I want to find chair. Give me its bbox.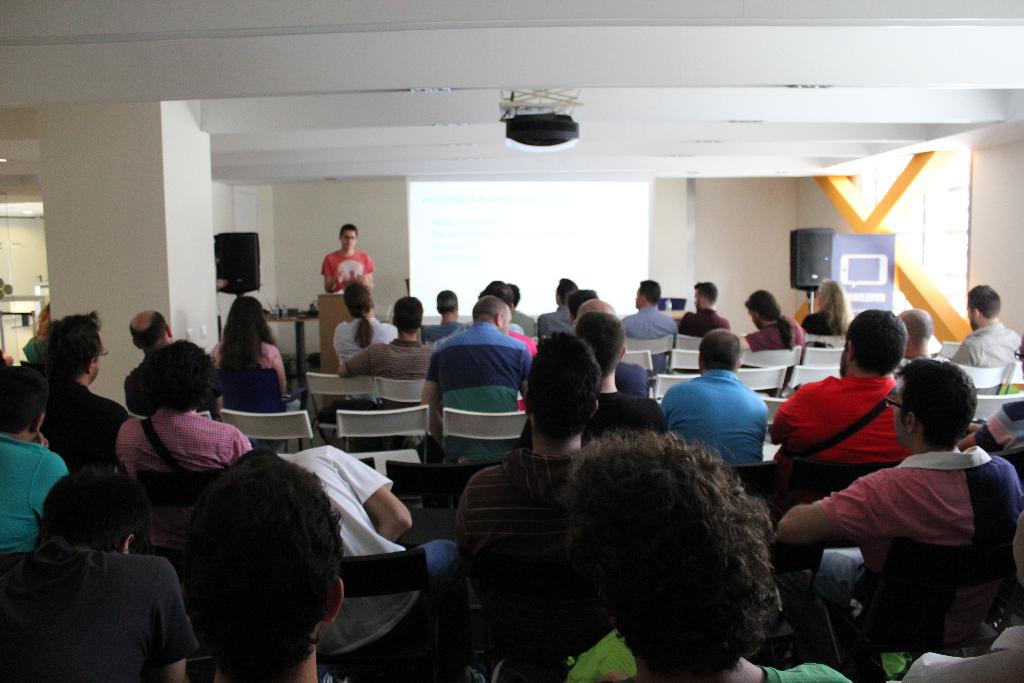
<bbox>797, 346, 845, 365</bbox>.
